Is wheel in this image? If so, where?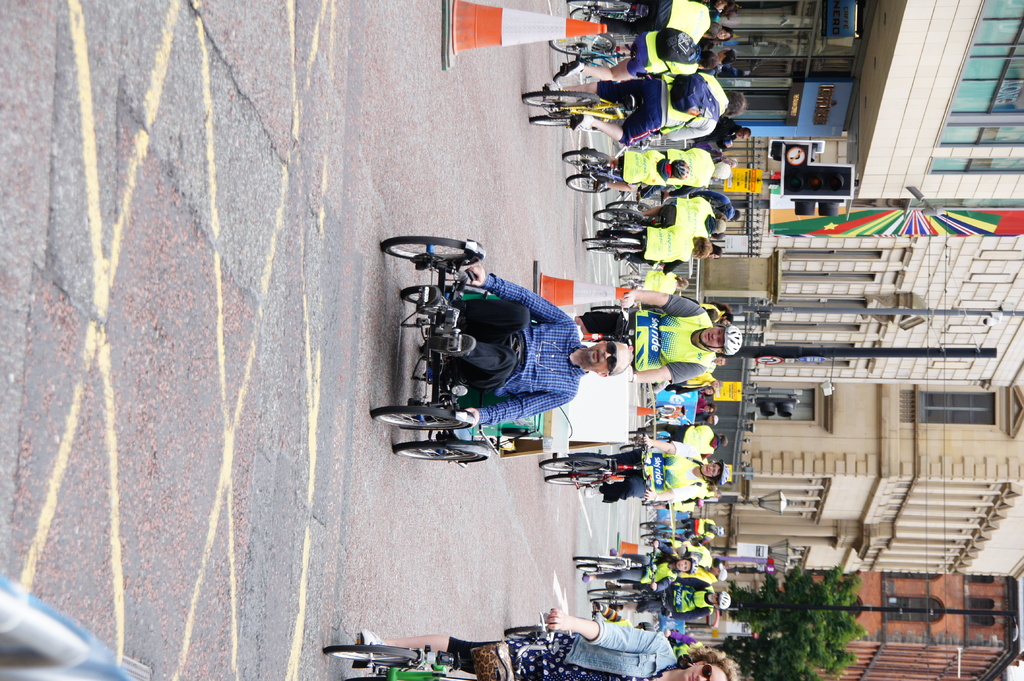
Yes, at [349, 677, 384, 680].
